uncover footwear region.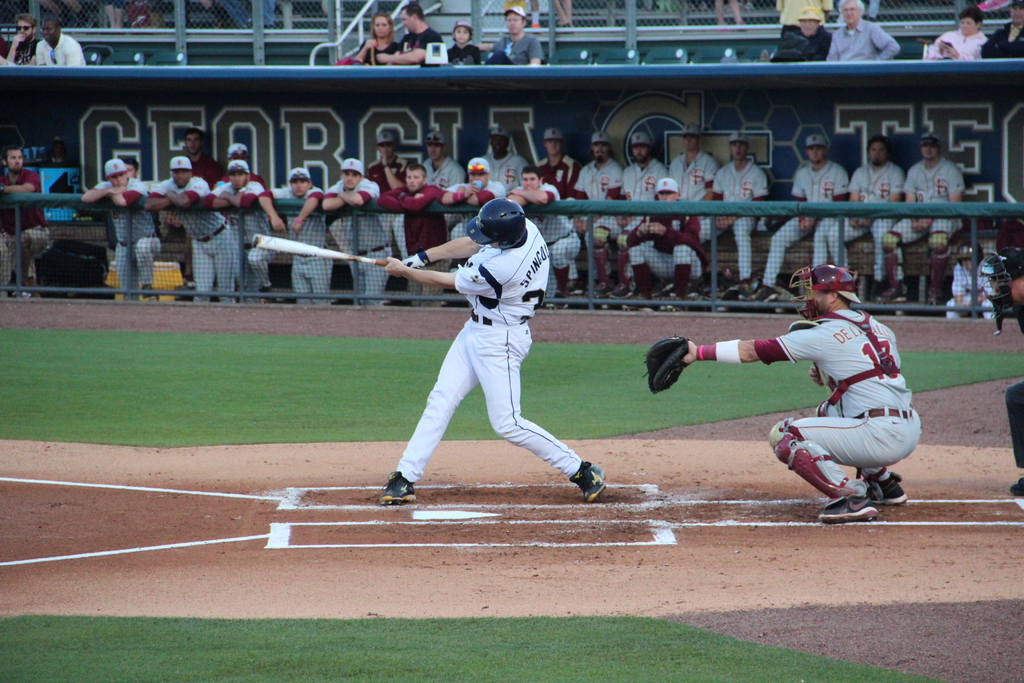
Uncovered: bbox=[816, 486, 876, 525].
